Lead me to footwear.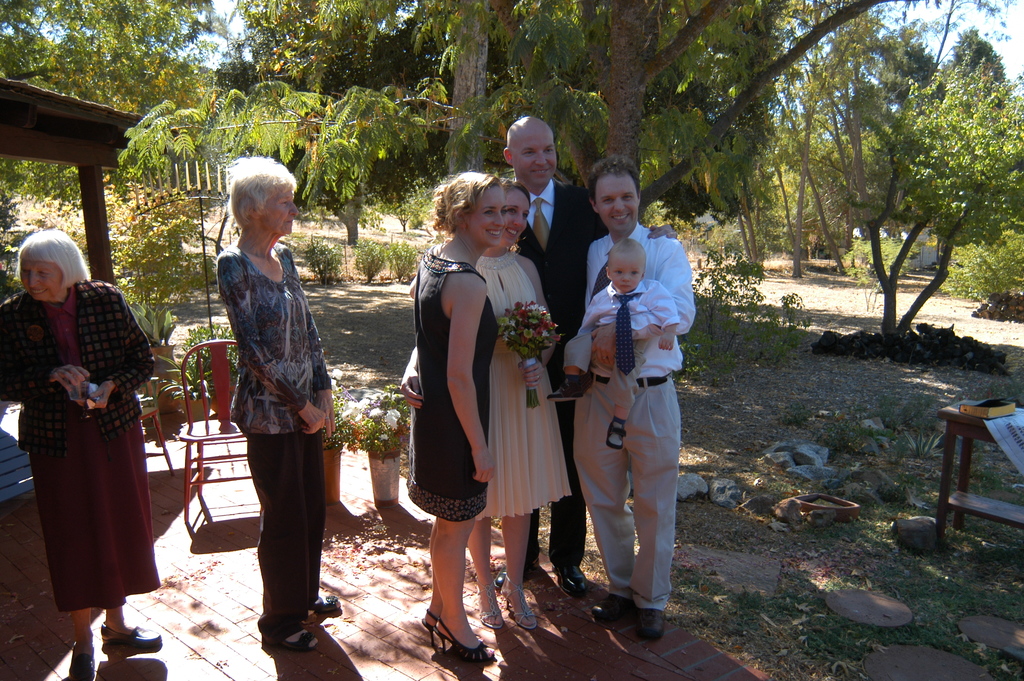
Lead to 500,575,538,629.
